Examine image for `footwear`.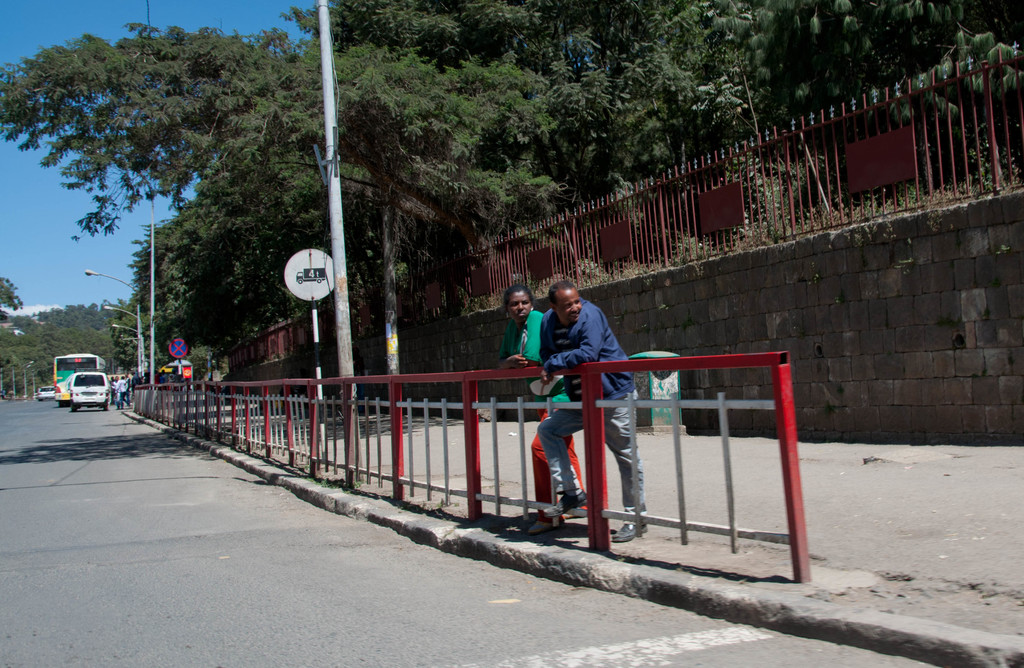
Examination result: (614,514,648,542).
